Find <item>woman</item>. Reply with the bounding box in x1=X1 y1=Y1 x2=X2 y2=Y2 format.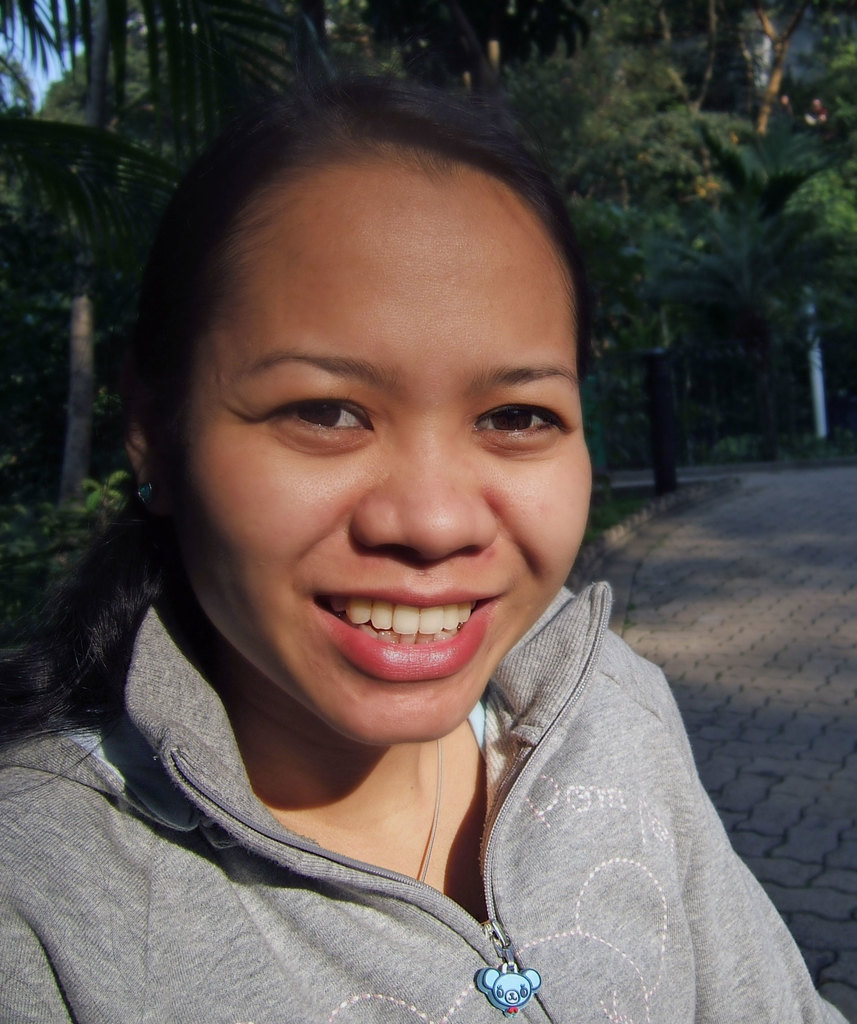
x1=0 y1=67 x2=856 y2=1023.
